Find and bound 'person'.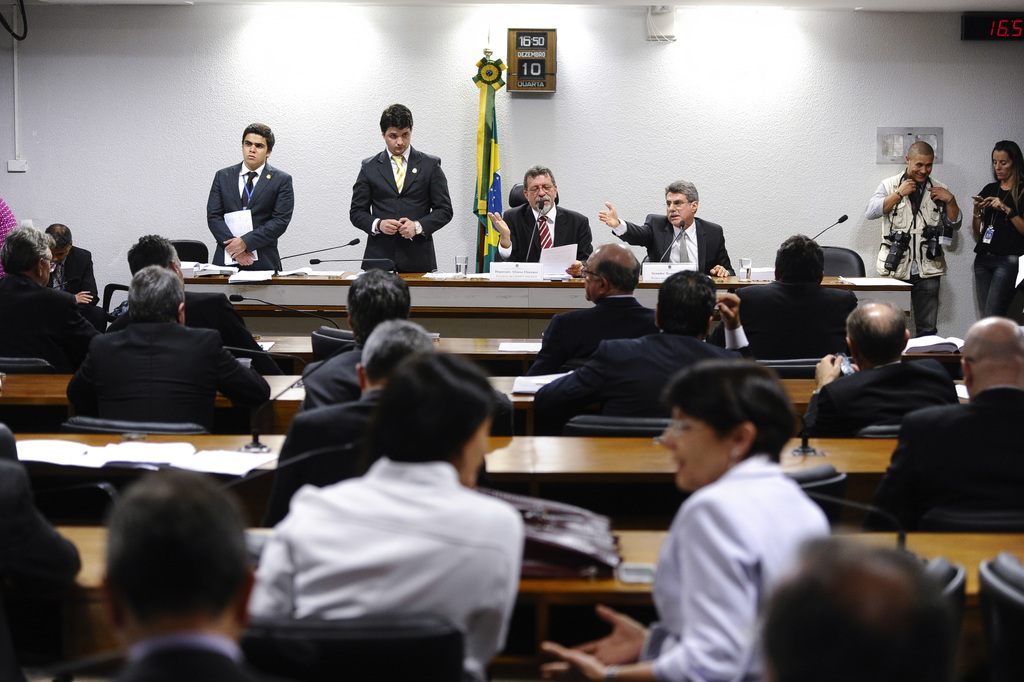
Bound: <box>872,314,1023,537</box>.
